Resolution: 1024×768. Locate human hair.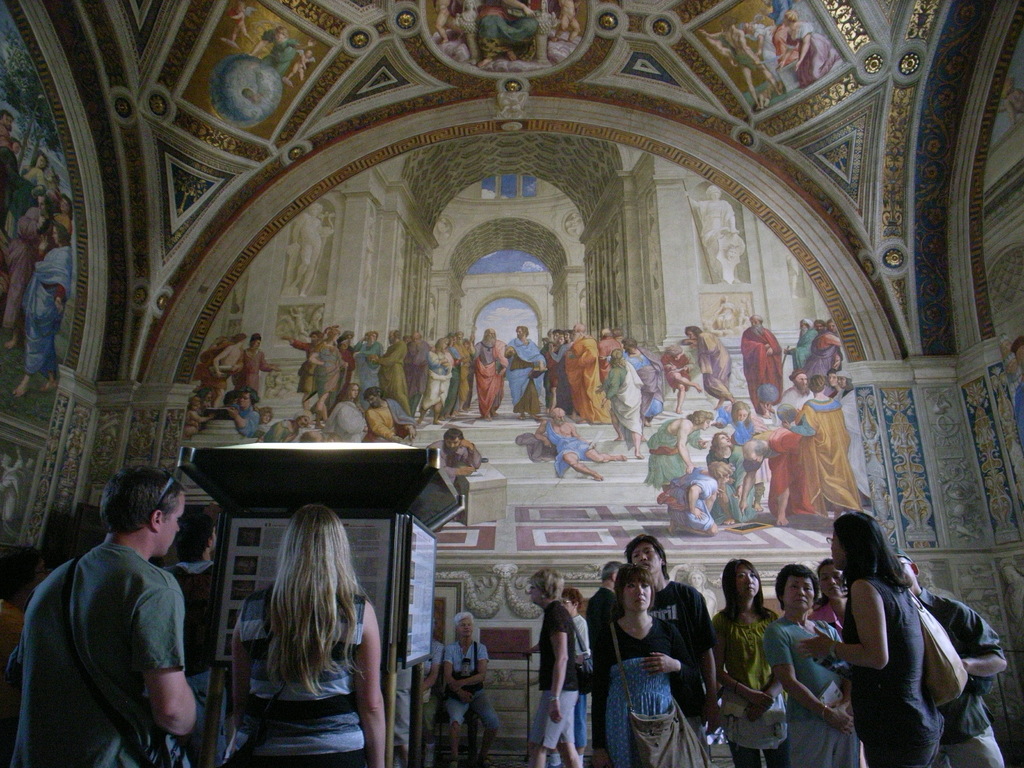
bbox=[362, 388, 384, 399].
